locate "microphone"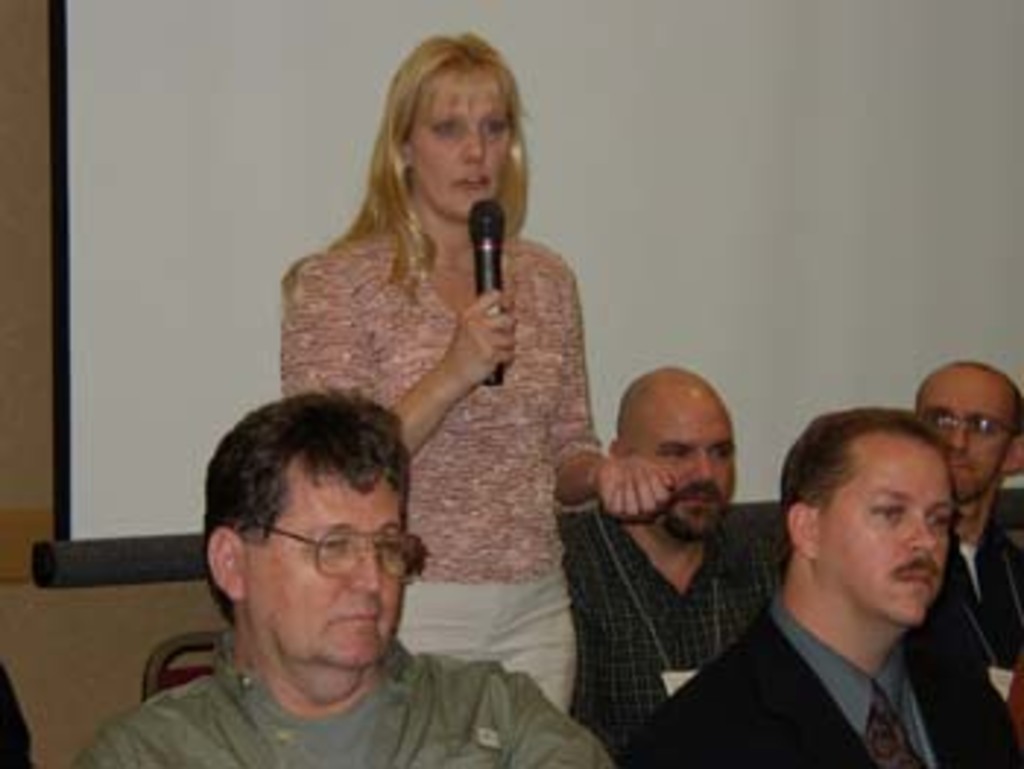
x1=468, y1=199, x2=515, y2=377
